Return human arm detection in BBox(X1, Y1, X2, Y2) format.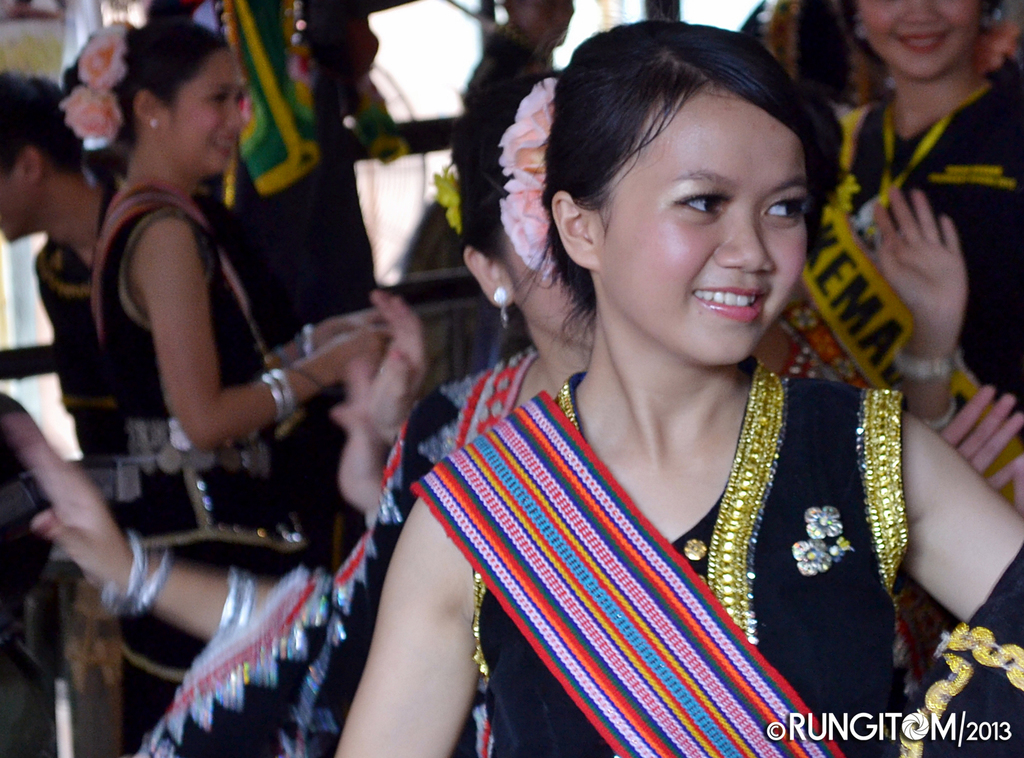
BBox(911, 416, 1023, 671).
